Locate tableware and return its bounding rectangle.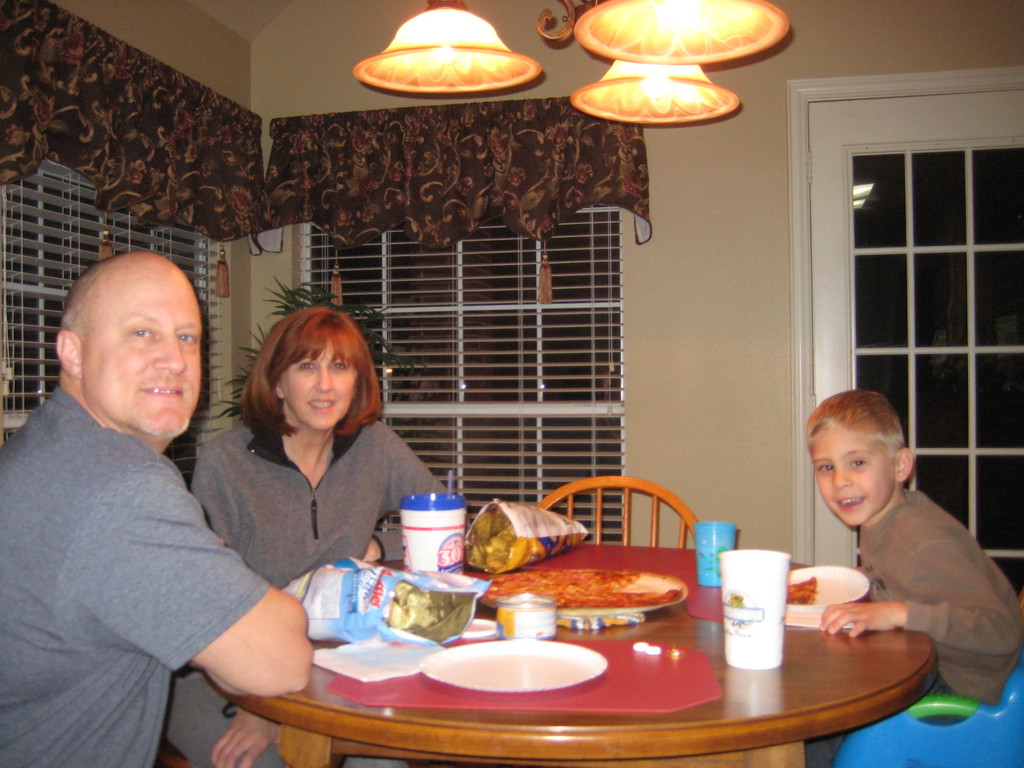
bbox(480, 569, 692, 620).
